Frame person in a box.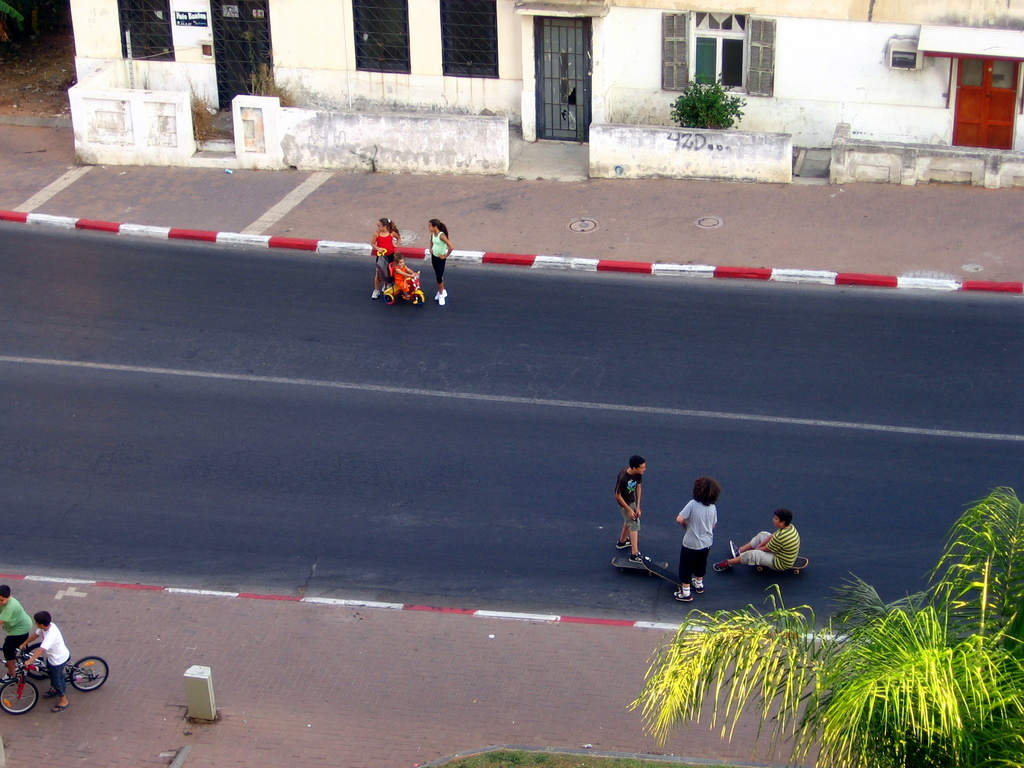
[426,216,452,306].
